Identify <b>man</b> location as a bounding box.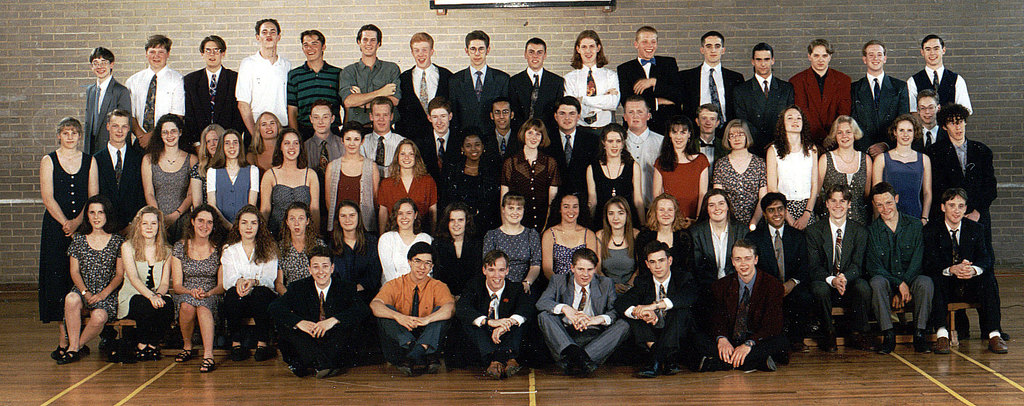
533, 248, 631, 378.
